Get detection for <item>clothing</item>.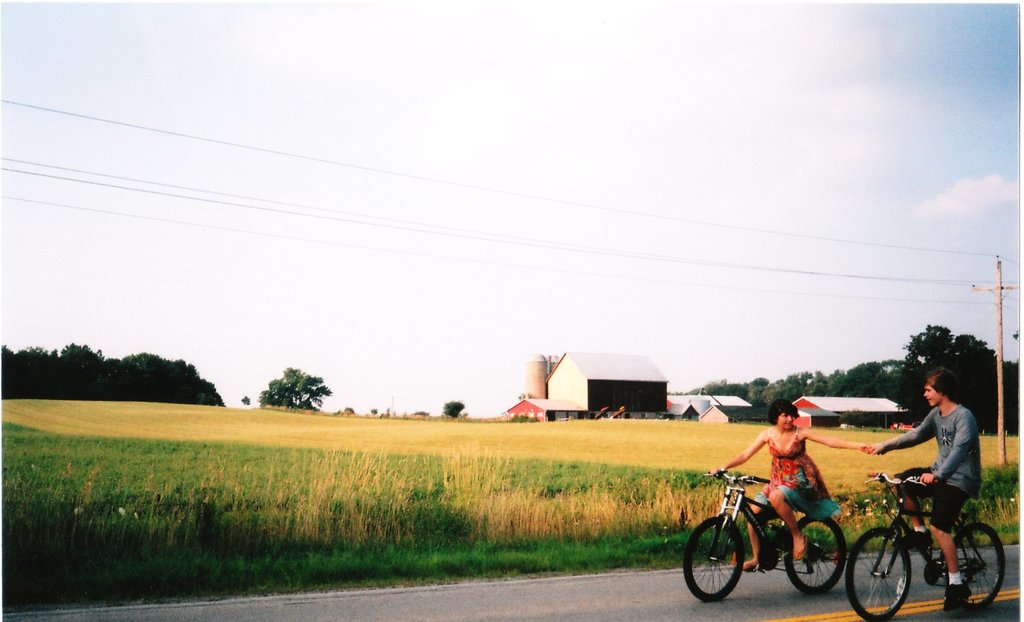
Detection: pyautogui.locateOnScreen(756, 438, 843, 529).
